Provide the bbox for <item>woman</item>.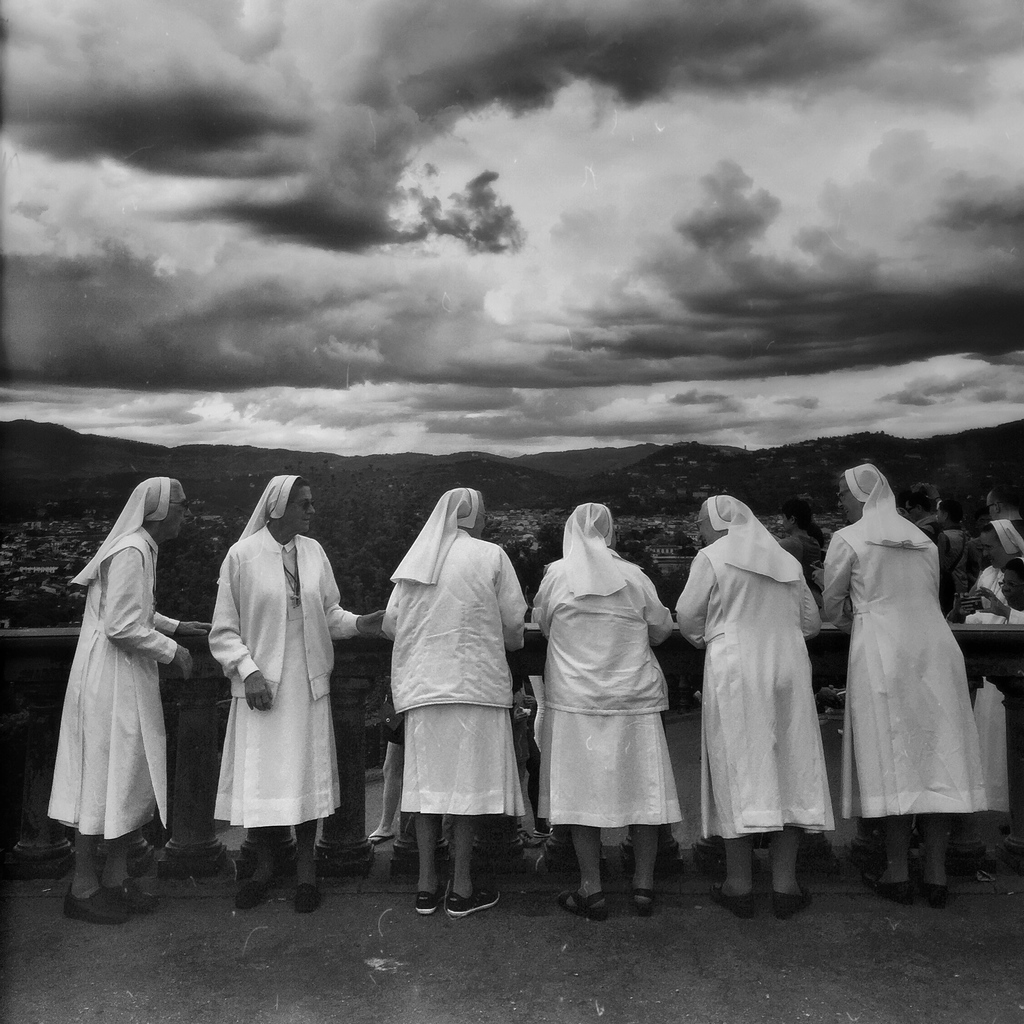
376 486 529 916.
